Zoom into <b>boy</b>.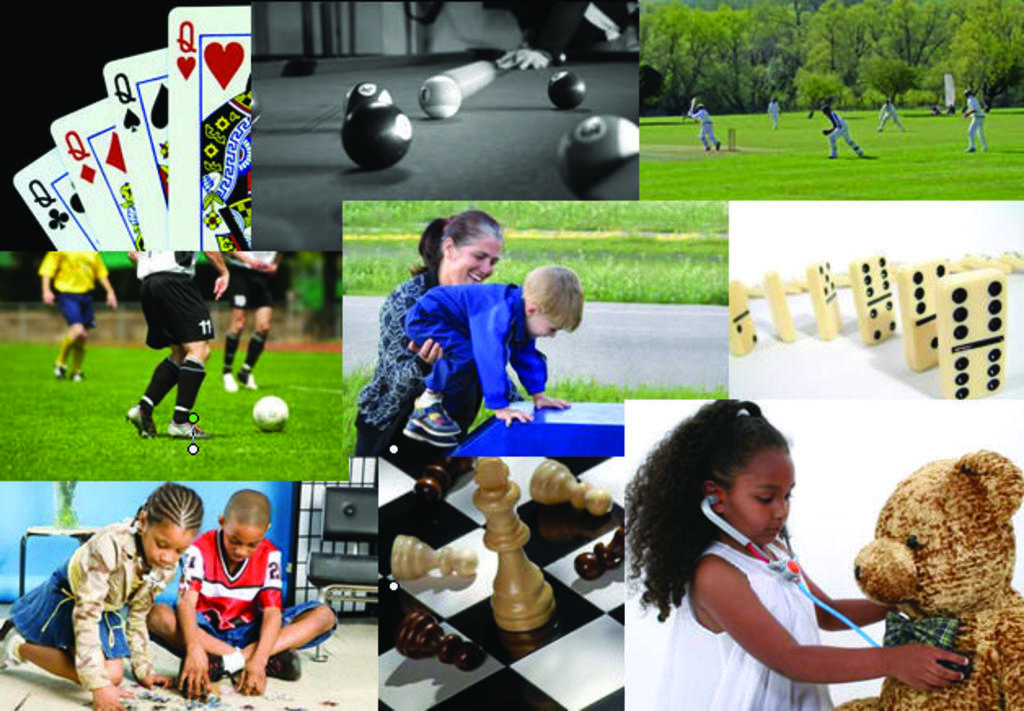
Zoom target: <bbox>155, 486, 346, 701</bbox>.
